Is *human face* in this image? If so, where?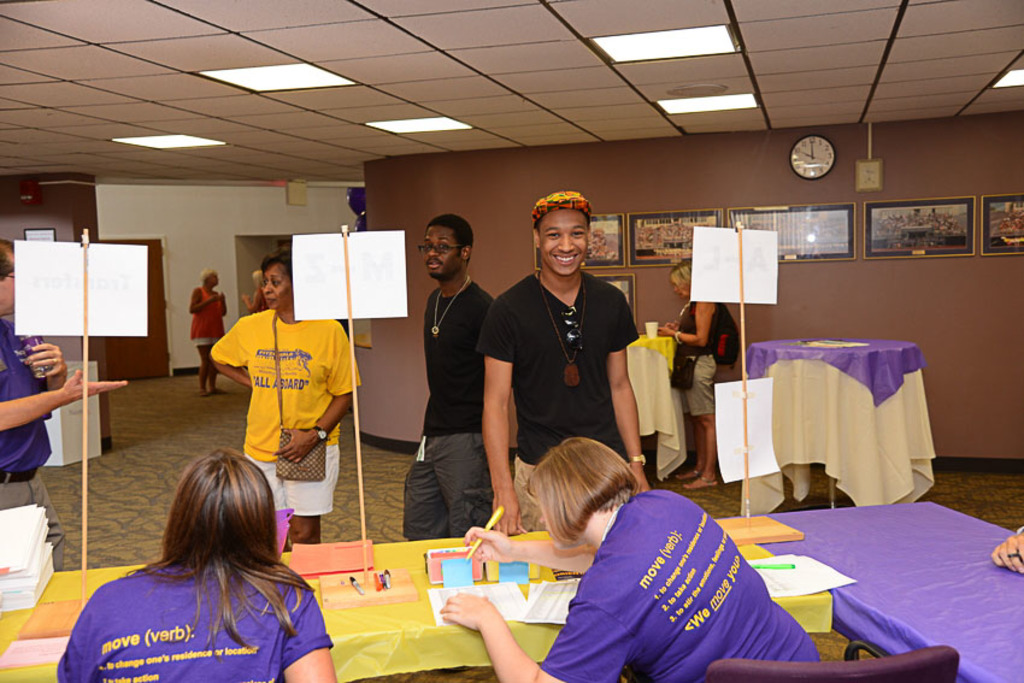
Yes, at [0,267,16,307].
